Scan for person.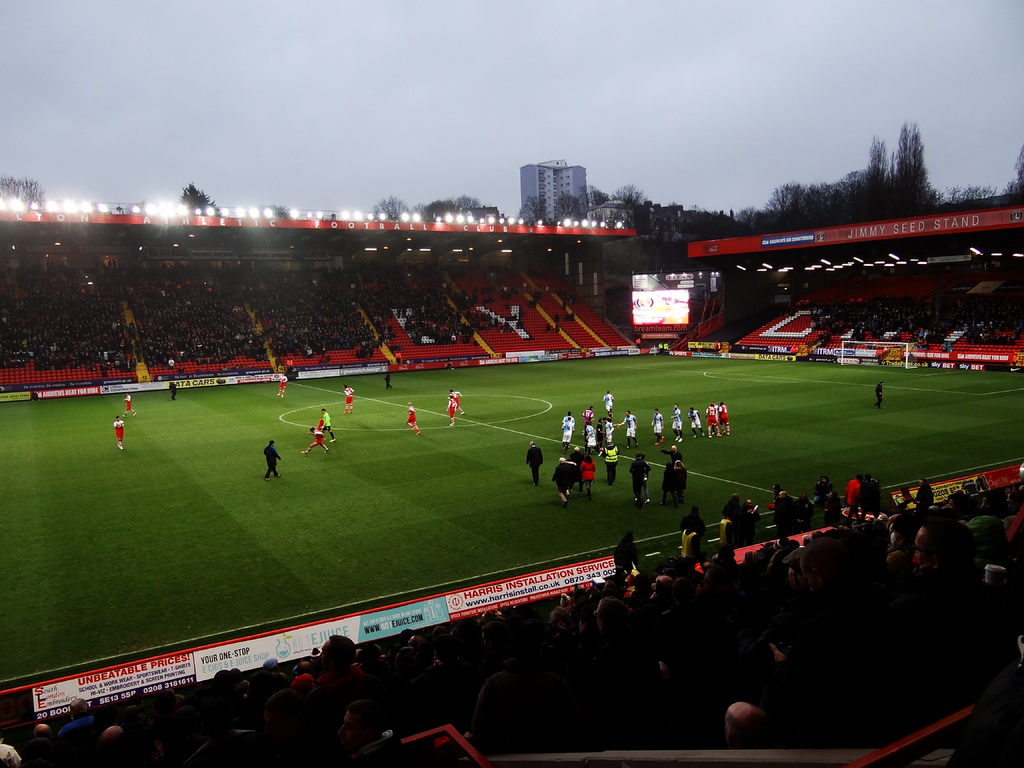
Scan result: (277,378,287,399).
